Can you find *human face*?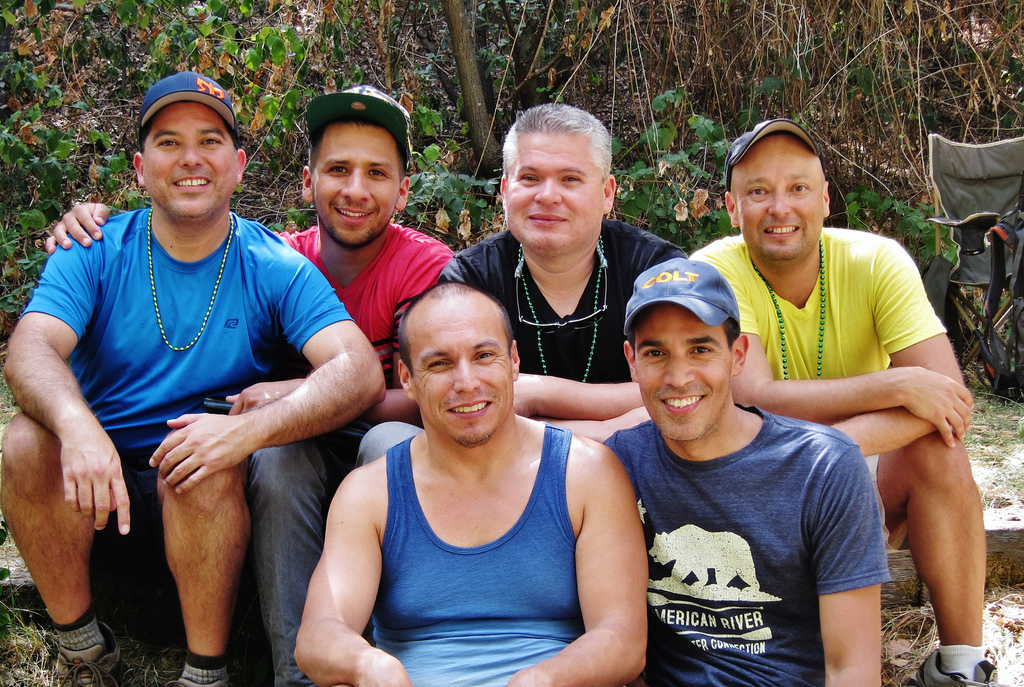
Yes, bounding box: 314, 118, 399, 248.
